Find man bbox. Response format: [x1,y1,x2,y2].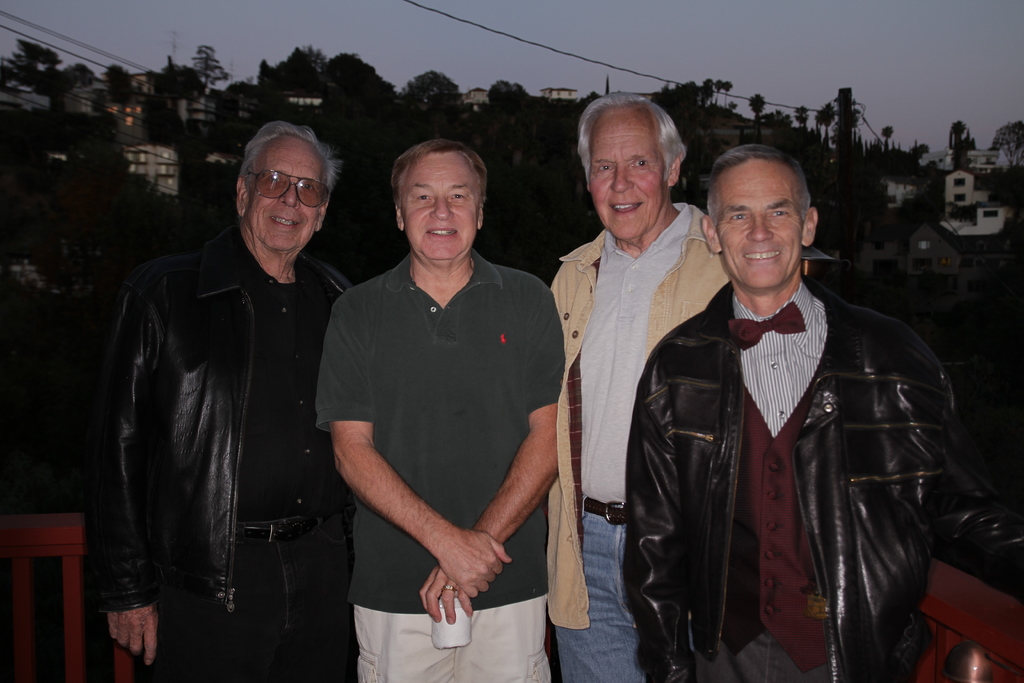
[310,138,566,682].
